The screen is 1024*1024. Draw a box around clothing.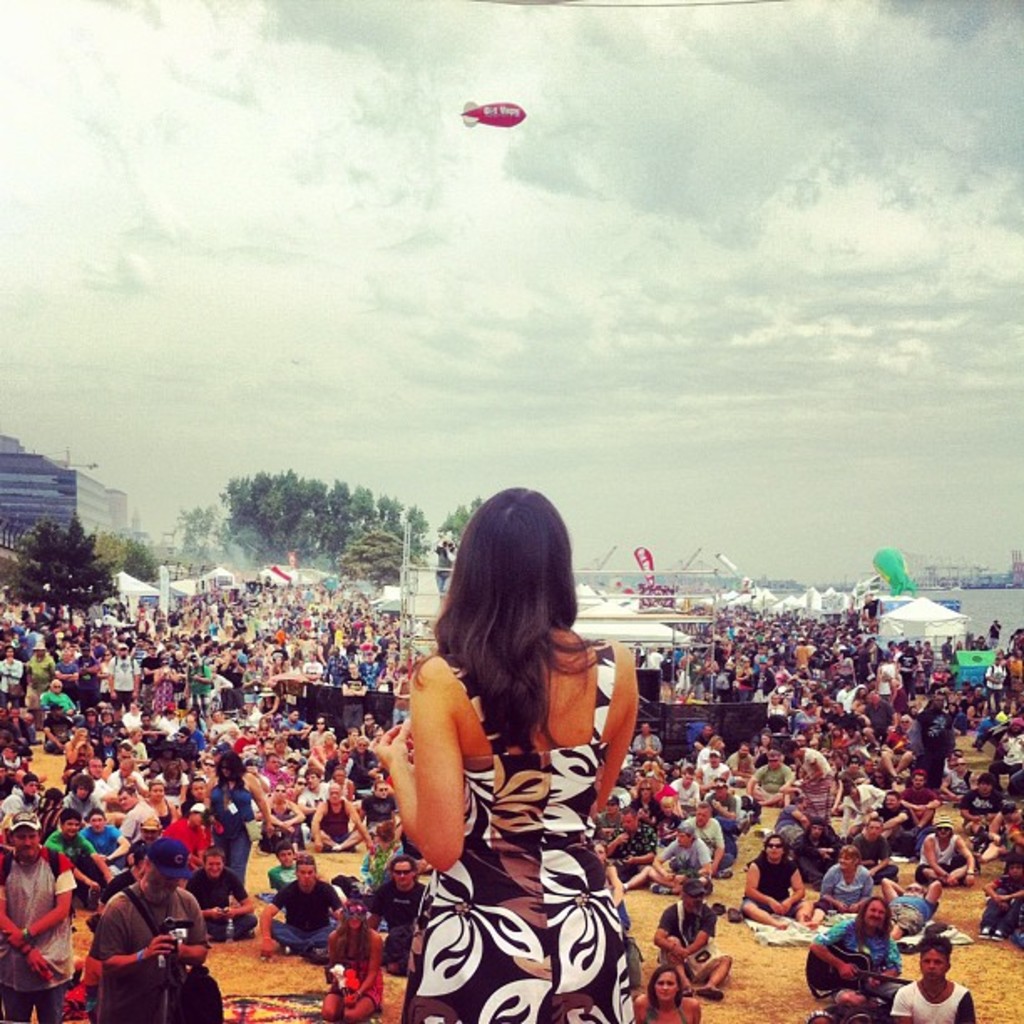
bbox=(218, 790, 246, 880).
